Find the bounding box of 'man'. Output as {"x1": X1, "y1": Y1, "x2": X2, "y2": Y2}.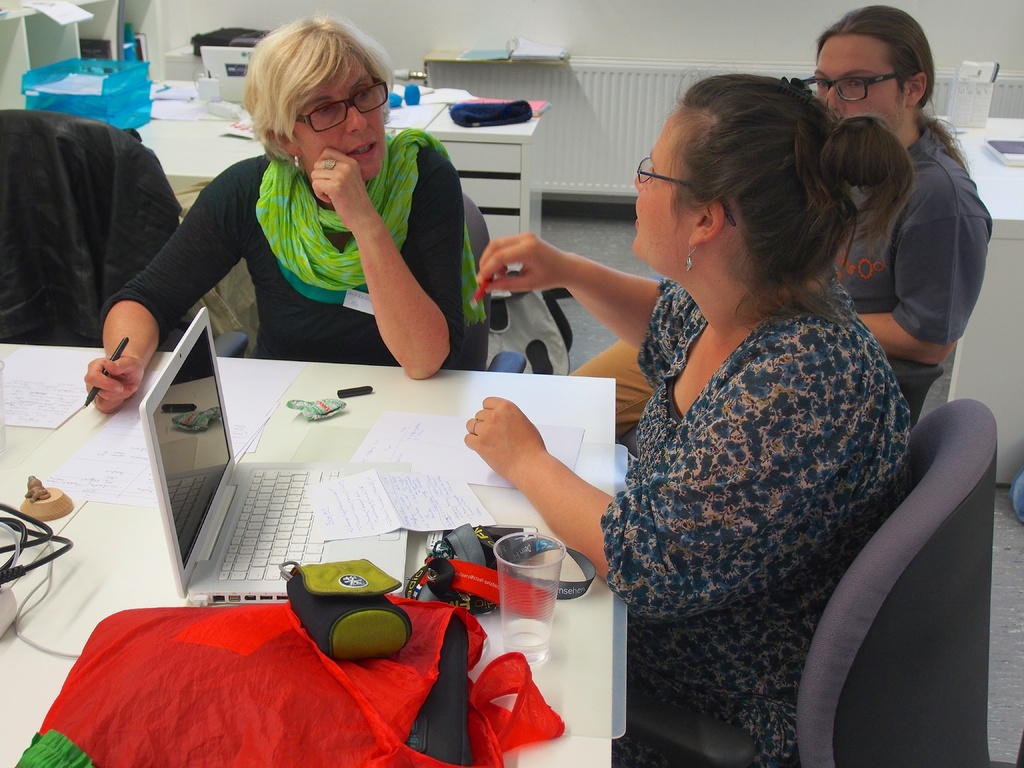
{"x1": 560, "y1": 4, "x2": 994, "y2": 435}.
